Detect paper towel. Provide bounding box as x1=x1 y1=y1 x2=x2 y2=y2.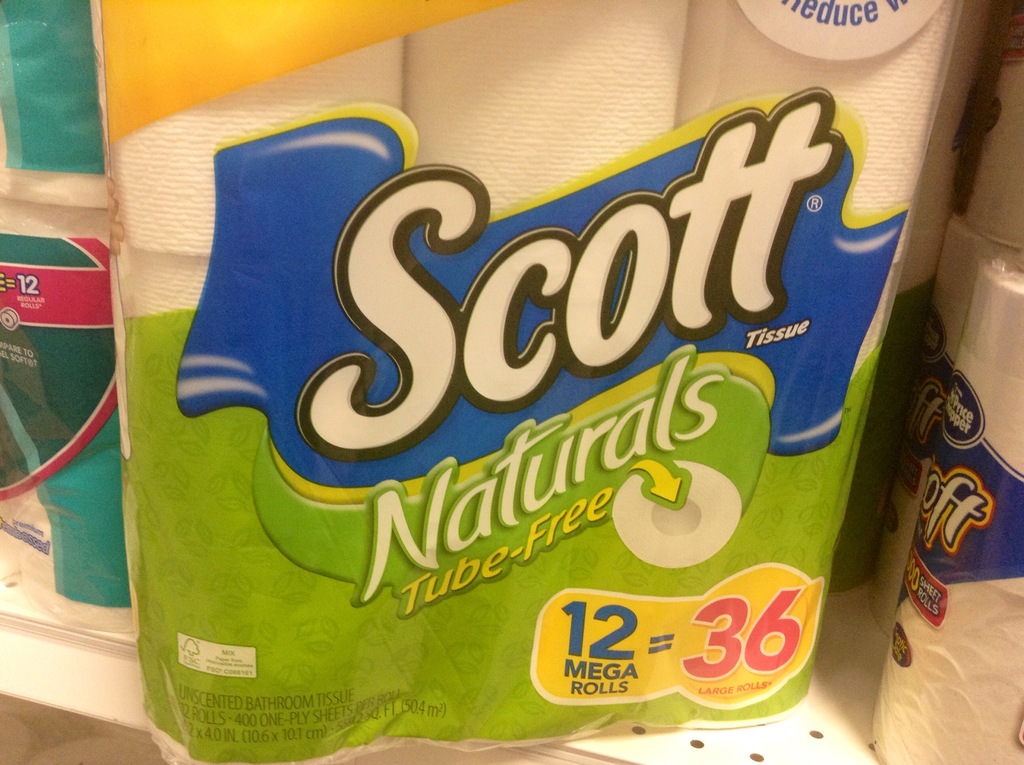
x1=883 y1=0 x2=1022 y2=763.
